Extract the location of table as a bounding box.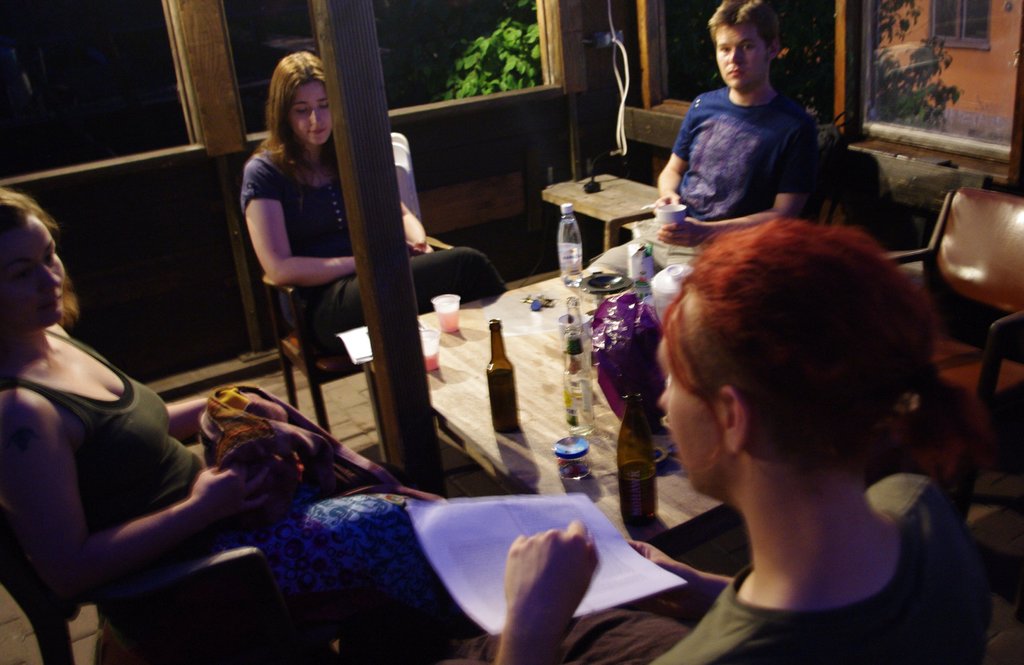
pyautogui.locateOnScreen(528, 158, 680, 272).
